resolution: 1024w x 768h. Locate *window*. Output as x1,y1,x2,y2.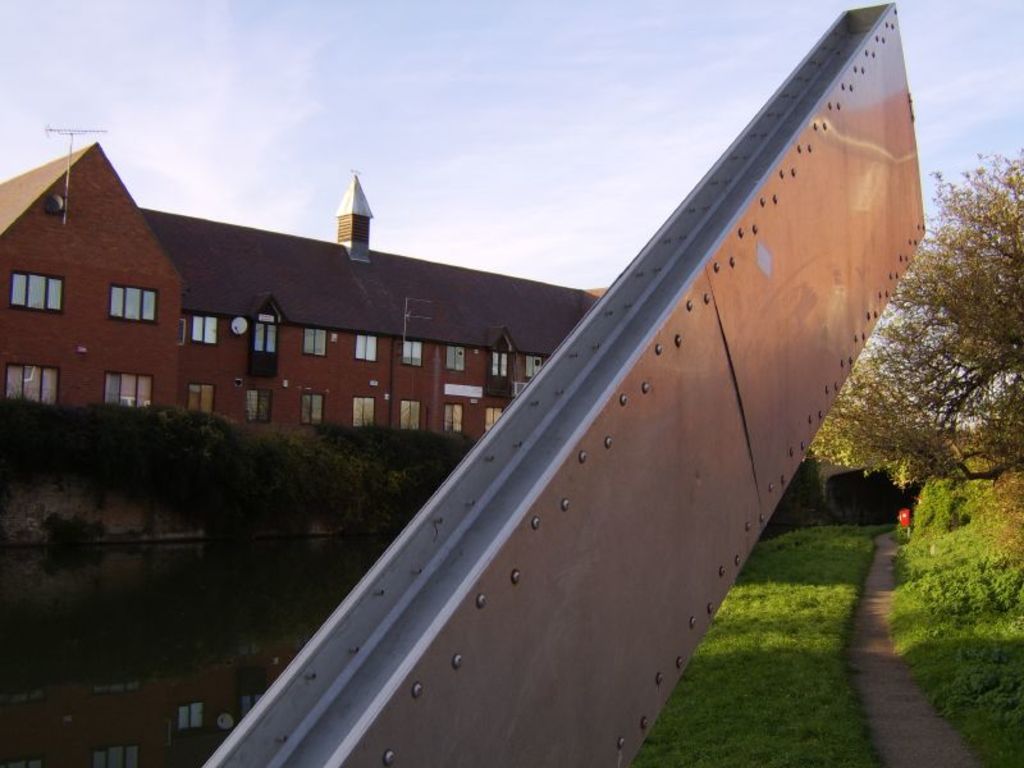
248,324,278,376.
